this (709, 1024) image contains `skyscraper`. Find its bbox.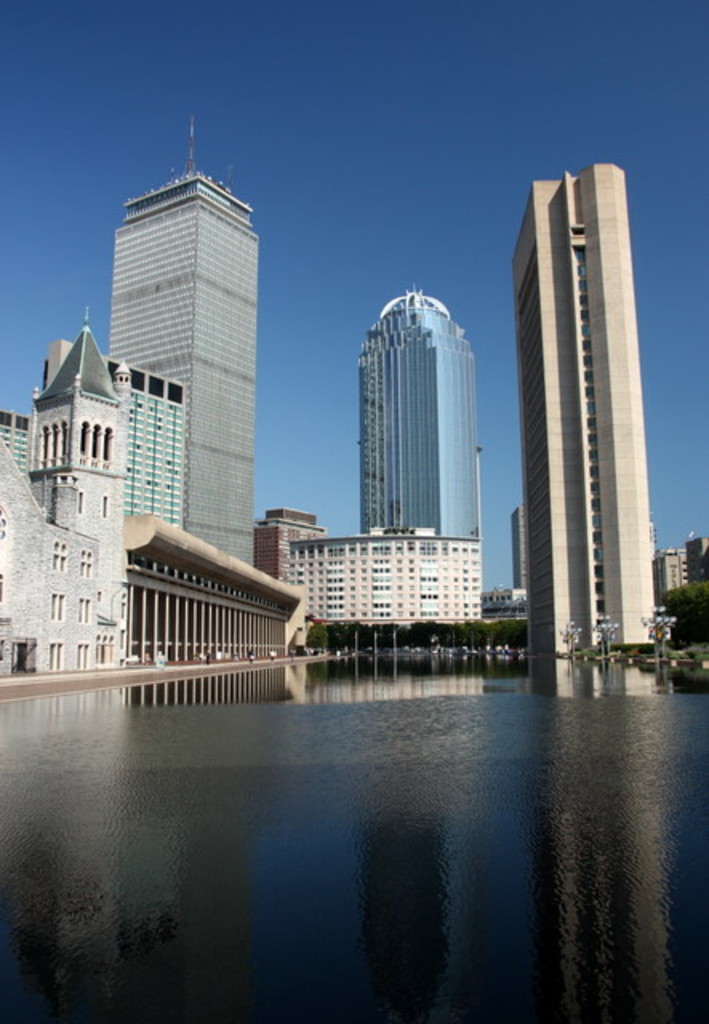
rect(352, 286, 480, 544).
